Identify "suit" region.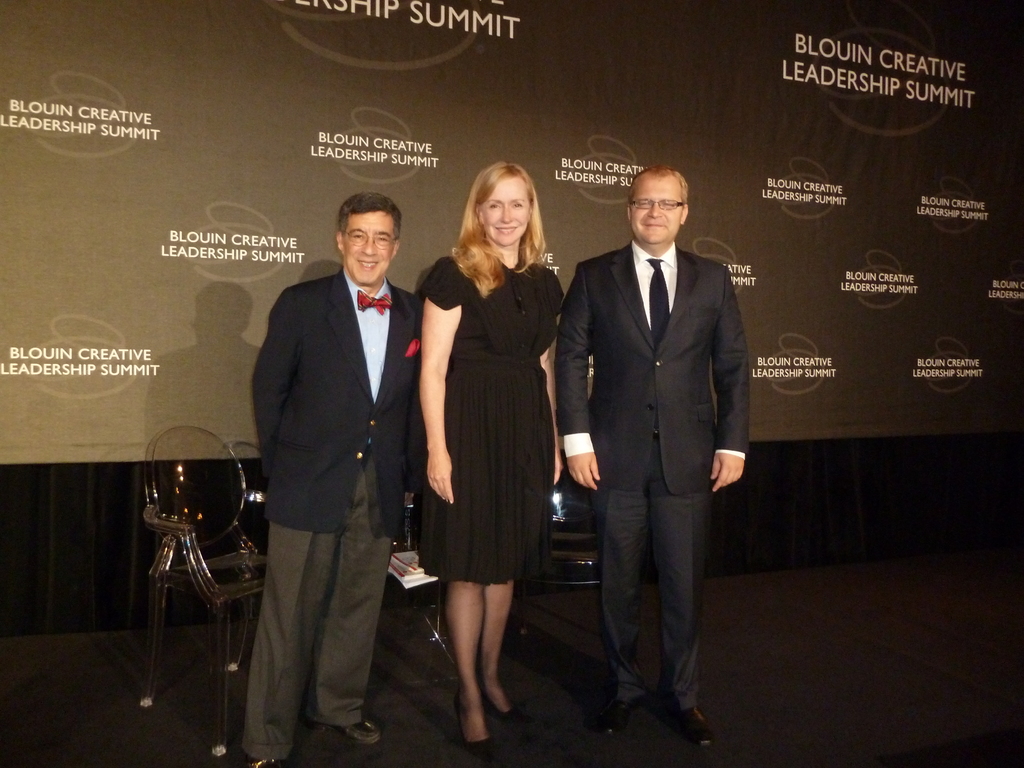
Region: BBox(557, 232, 751, 709).
